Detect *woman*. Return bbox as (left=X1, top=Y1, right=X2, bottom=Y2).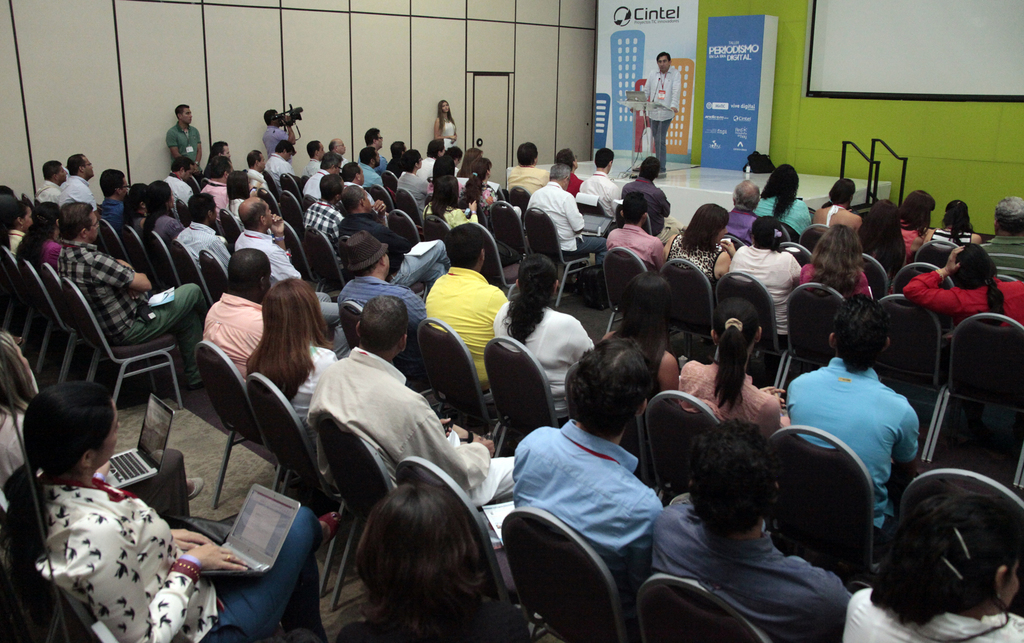
(left=0, top=331, right=206, bottom=525).
